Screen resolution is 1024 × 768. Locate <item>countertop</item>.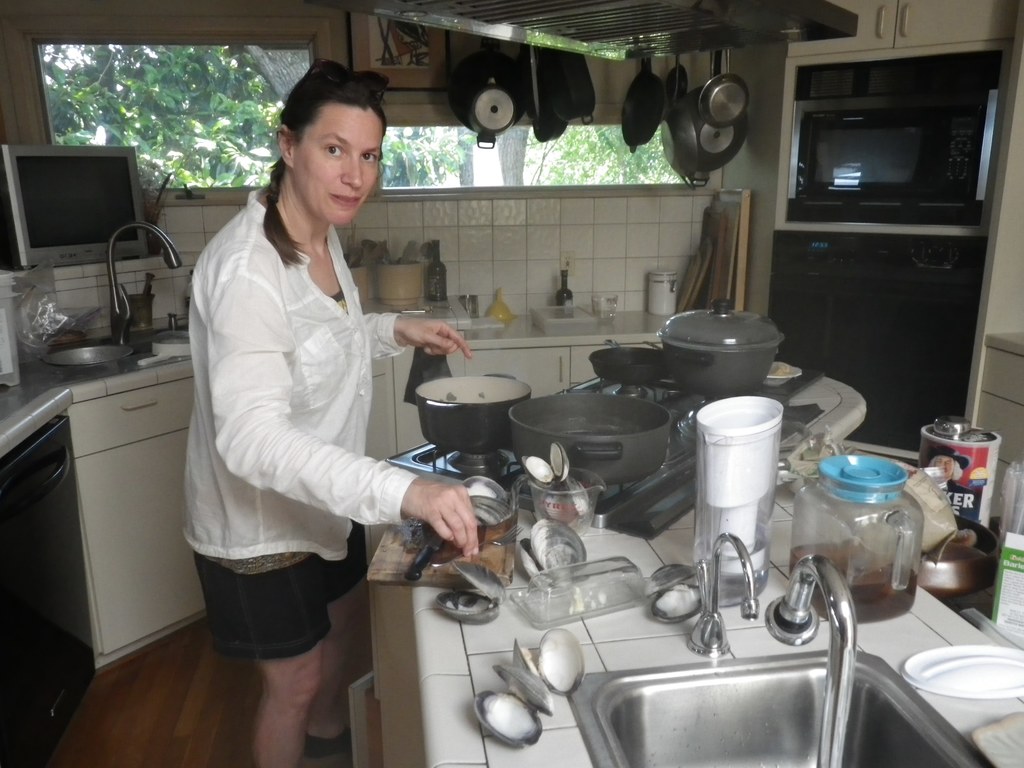
0,307,676,458.
